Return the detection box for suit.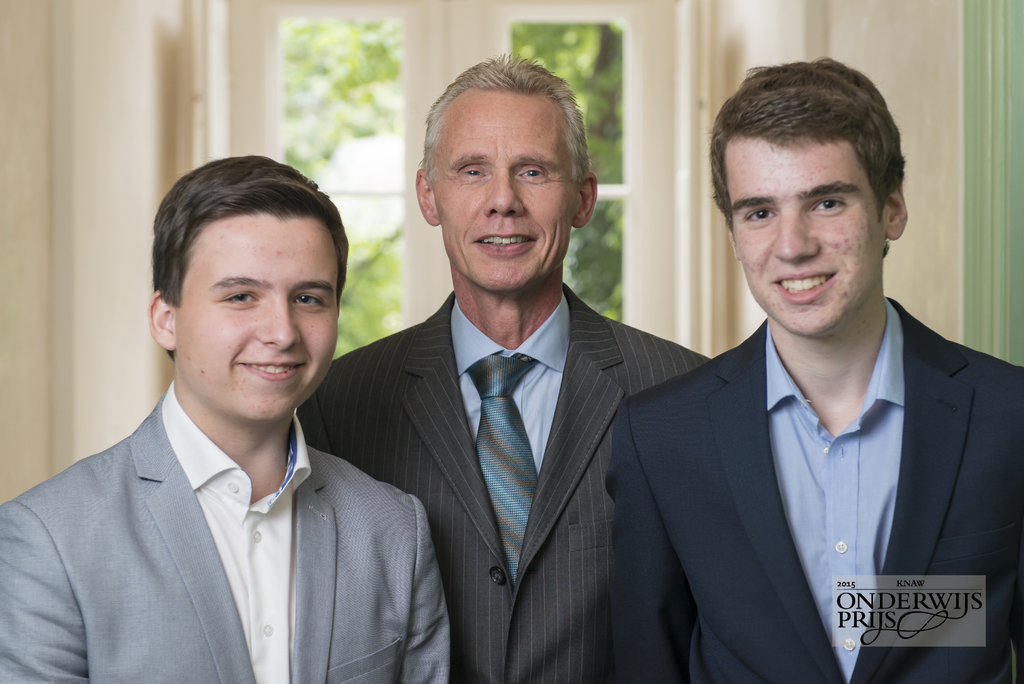
[297, 282, 719, 683].
